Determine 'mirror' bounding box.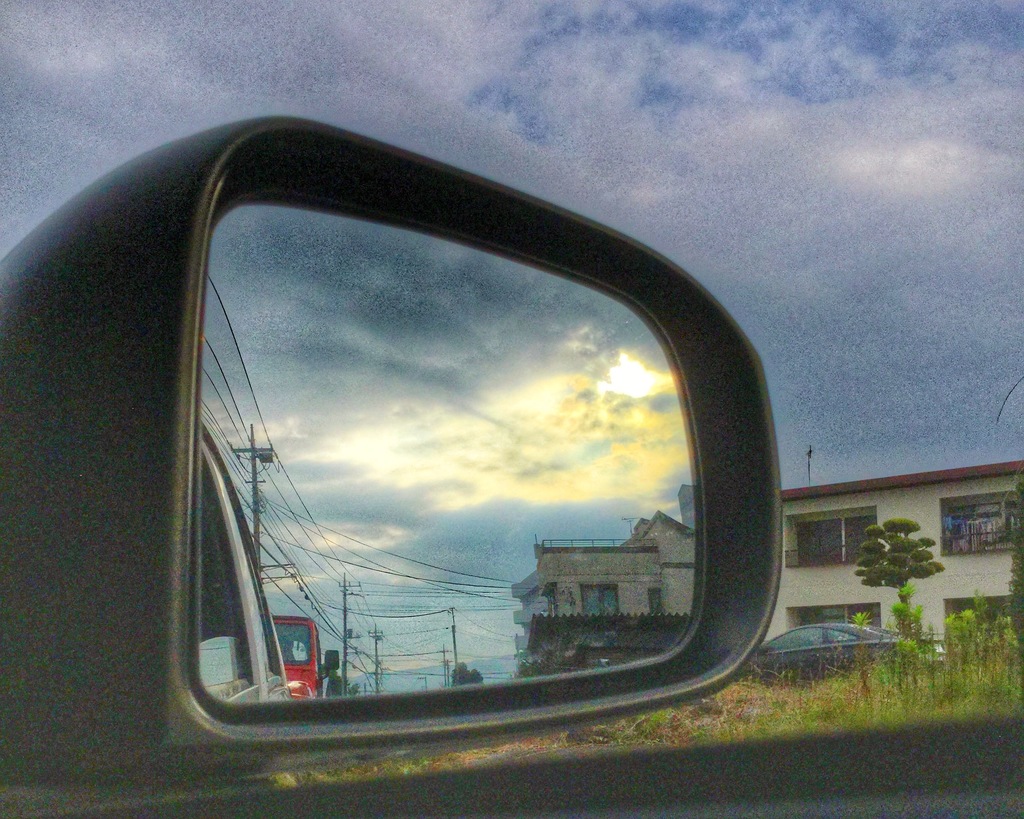
Determined: box(198, 201, 697, 699).
